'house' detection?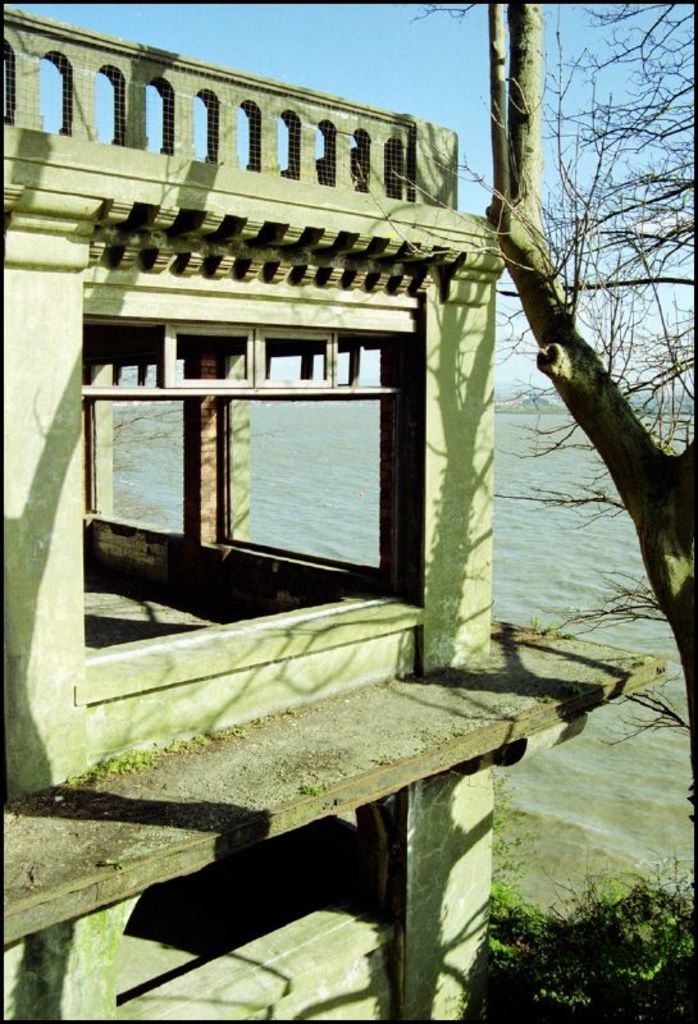
box(0, 1, 662, 1023)
